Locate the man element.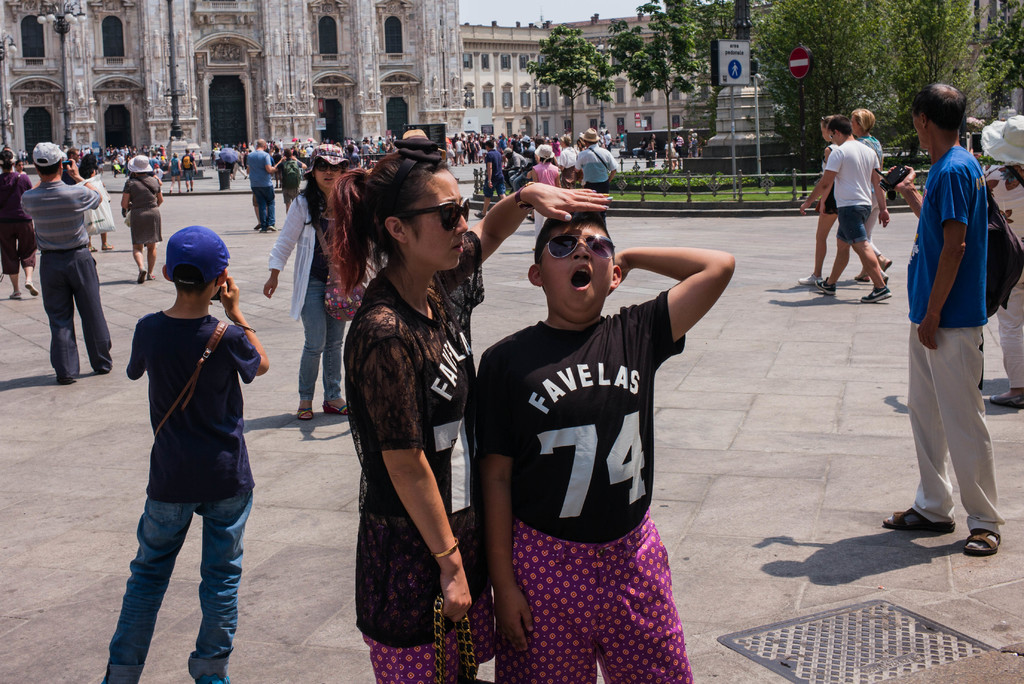
Element bbox: 246:140:279:235.
